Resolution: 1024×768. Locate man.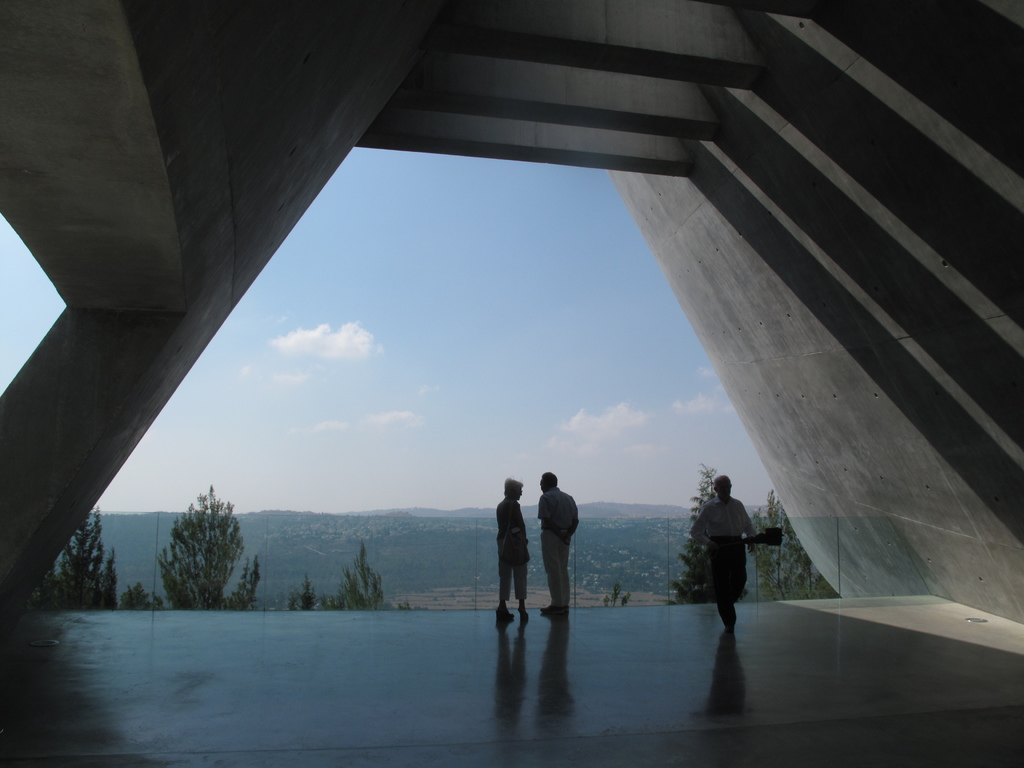
bbox=(536, 471, 582, 617).
